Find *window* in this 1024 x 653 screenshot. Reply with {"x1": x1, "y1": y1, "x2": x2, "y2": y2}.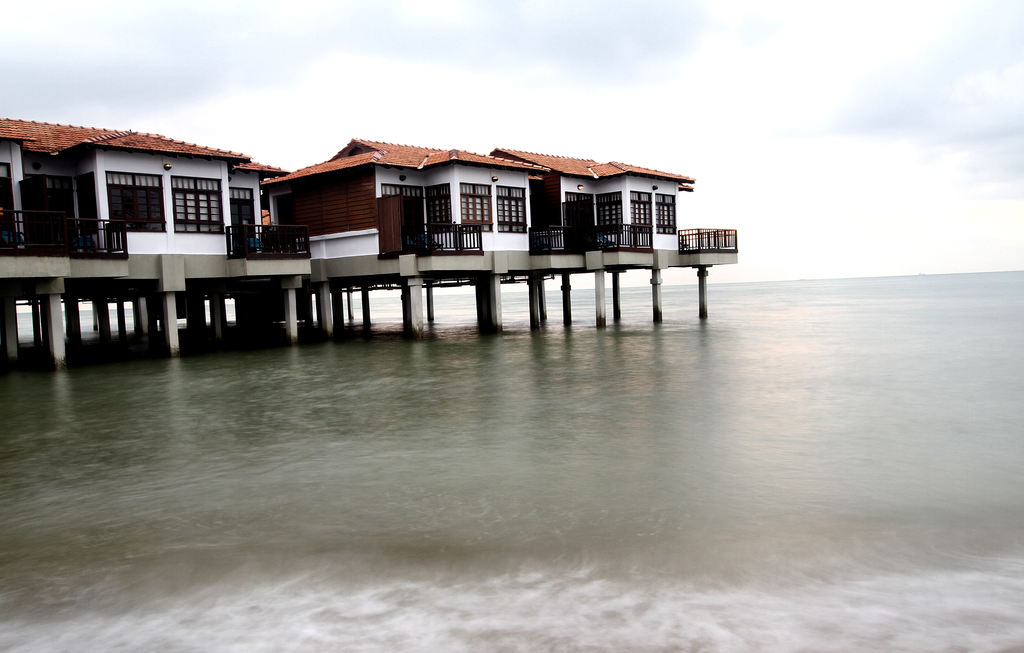
{"x1": 634, "y1": 193, "x2": 652, "y2": 233}.
